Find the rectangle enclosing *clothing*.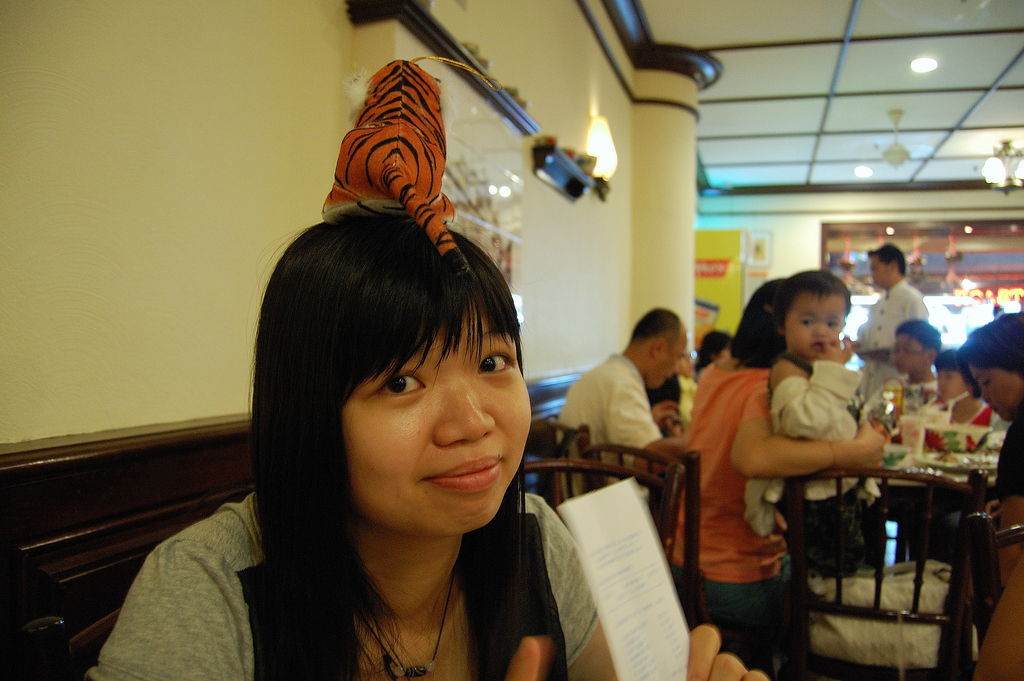
x1=756, y1=355, x2=900, y2=582.
